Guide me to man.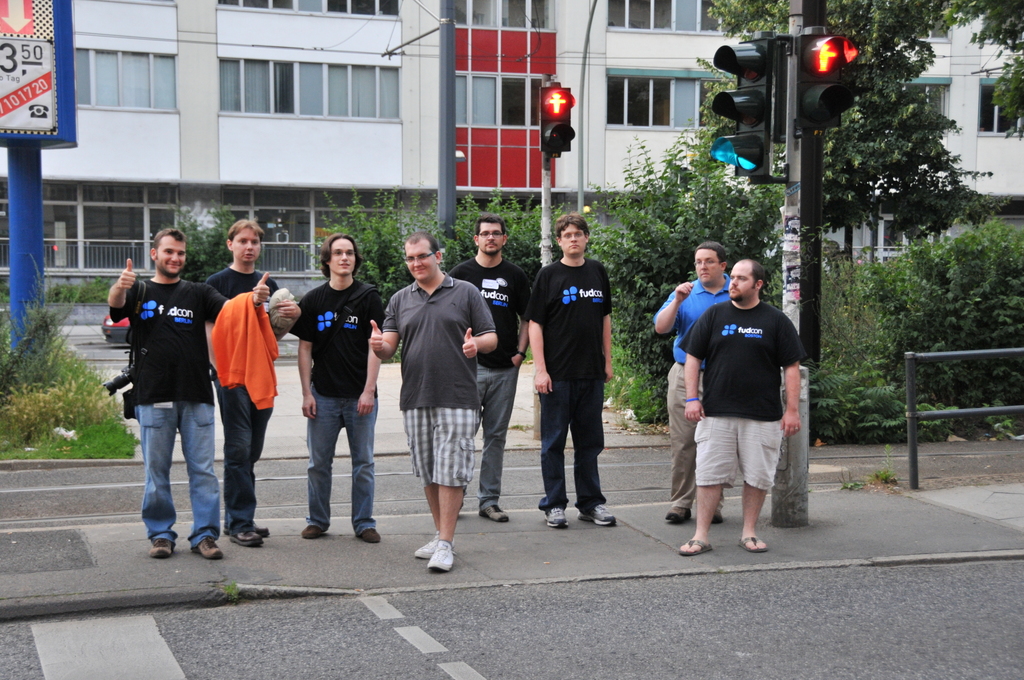
Guidance: left=89, top=224, right=278, bottom=567.
